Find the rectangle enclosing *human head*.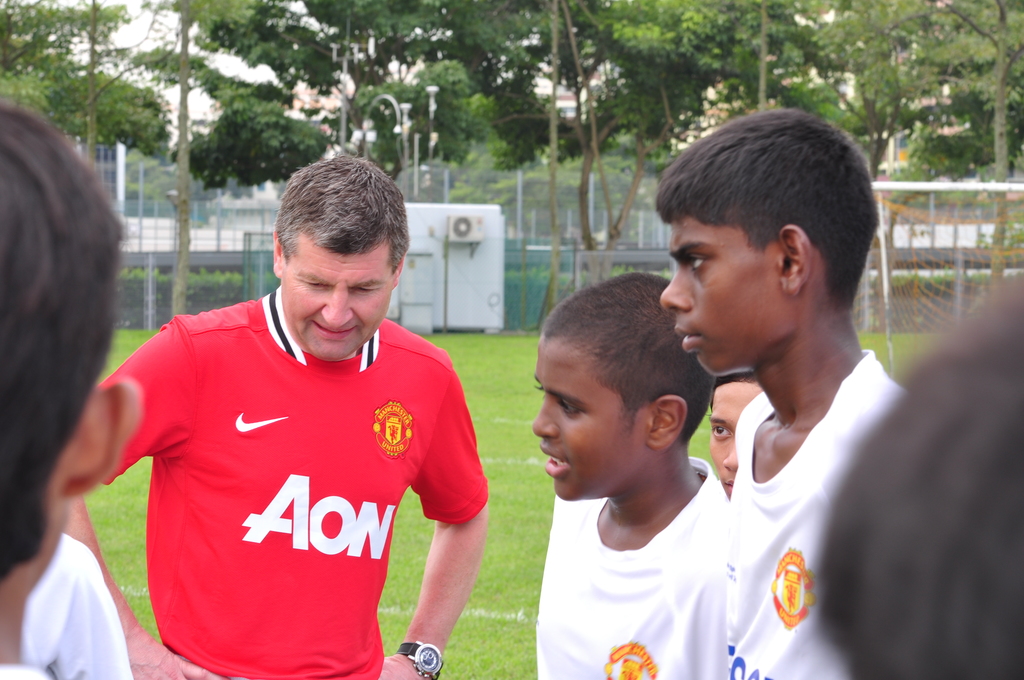
813:263:1023:679.
